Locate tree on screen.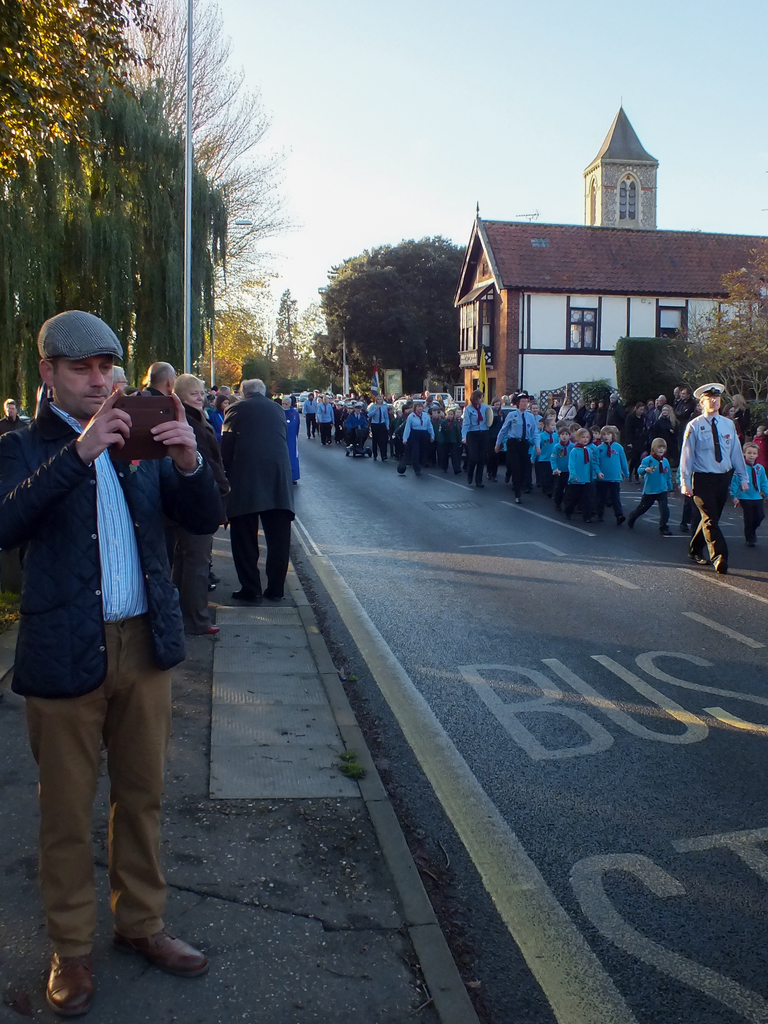
On screen at box=[679, 245, 767, 442].
